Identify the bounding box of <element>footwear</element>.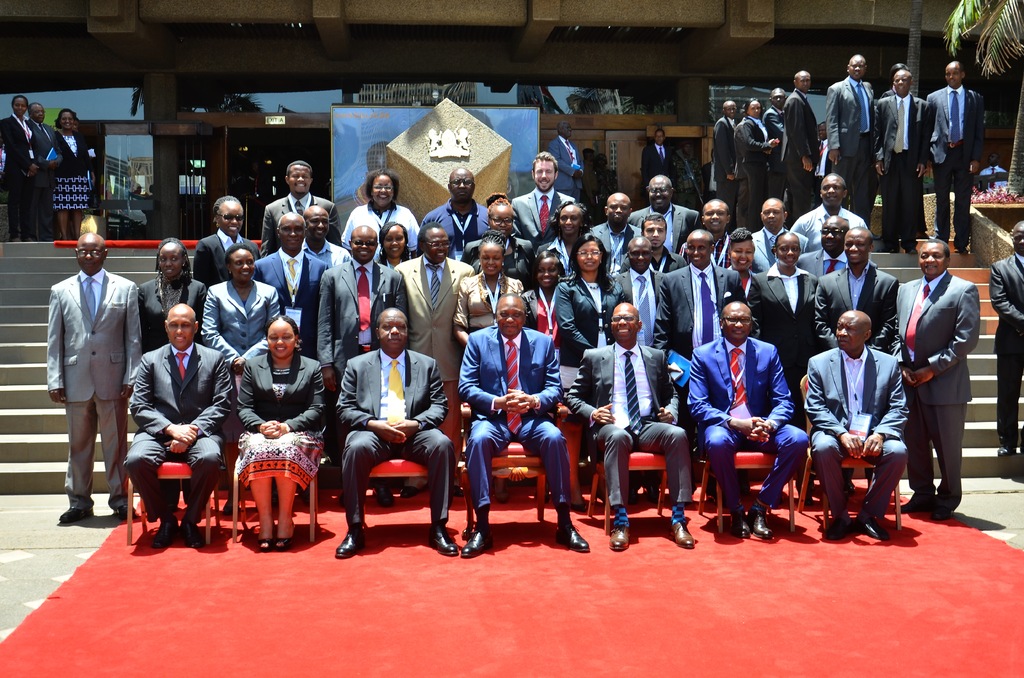
locate(953, 230, 973, 273).
